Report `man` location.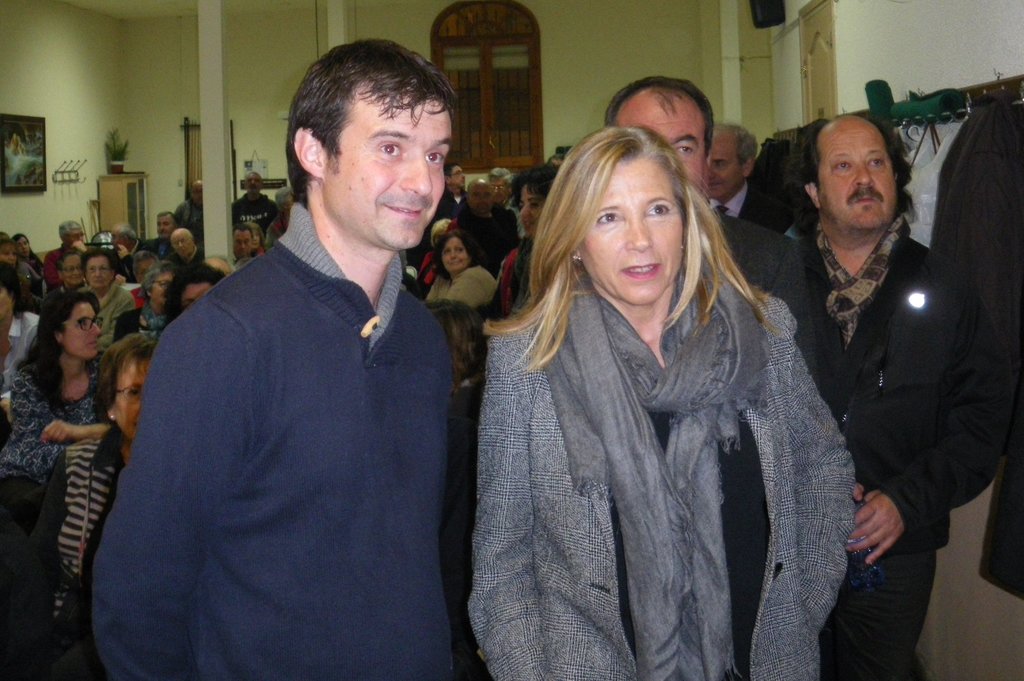
Report: bbox(109, 224, 150, 283).
